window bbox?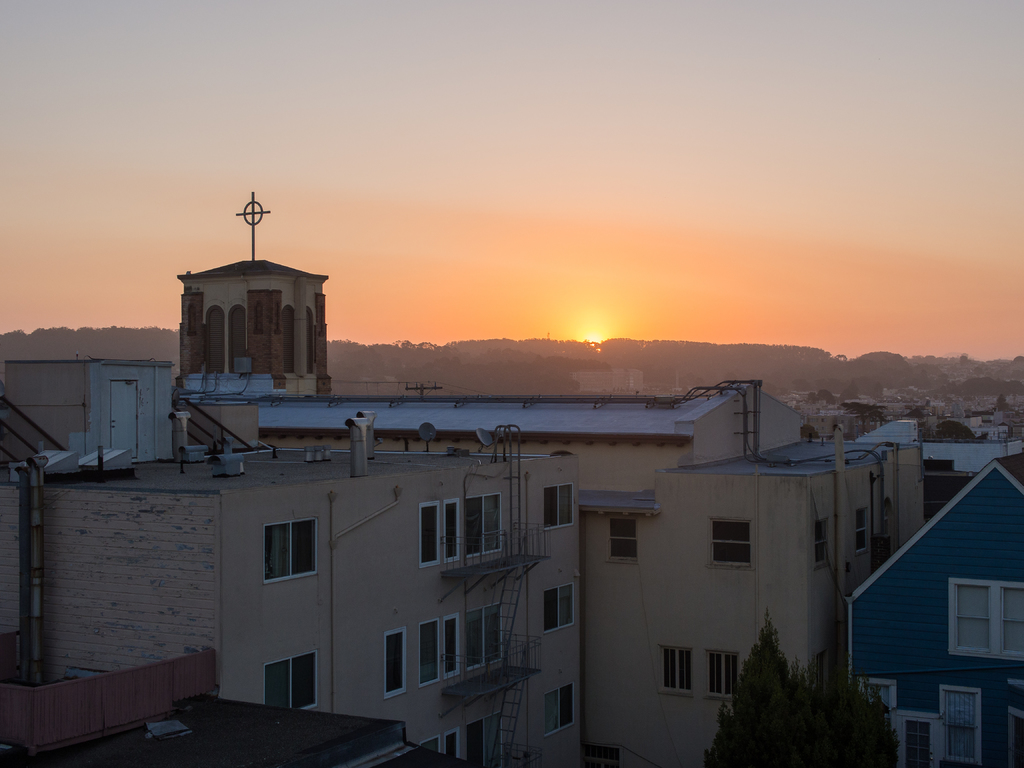
x1=655 y1=642 x2=694 y2=699
